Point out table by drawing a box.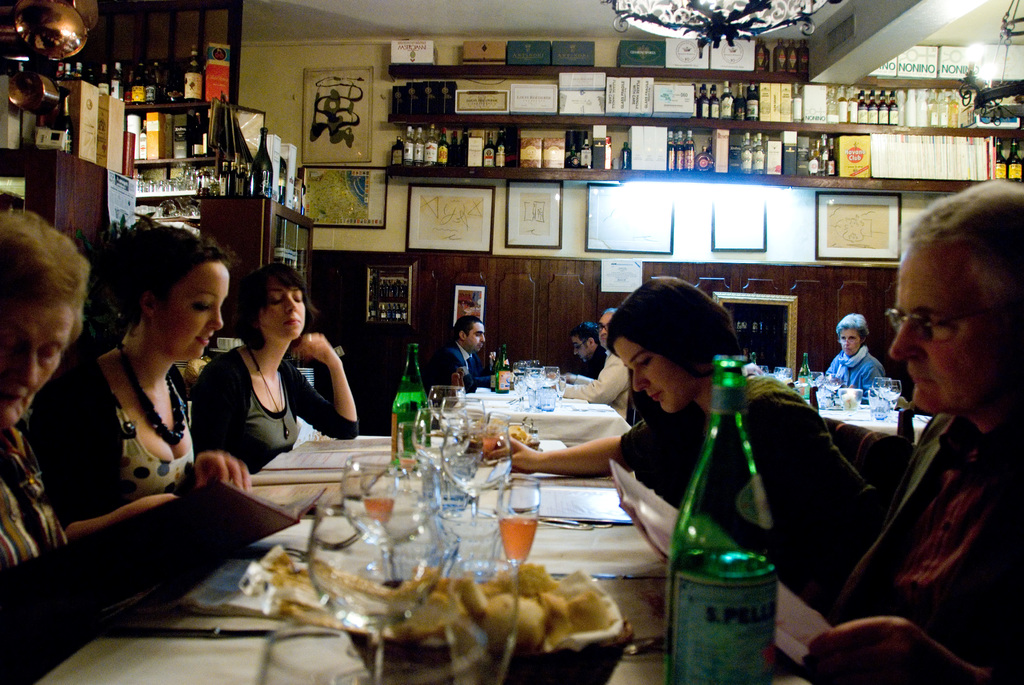
box=[776, 358, 935, 473].
